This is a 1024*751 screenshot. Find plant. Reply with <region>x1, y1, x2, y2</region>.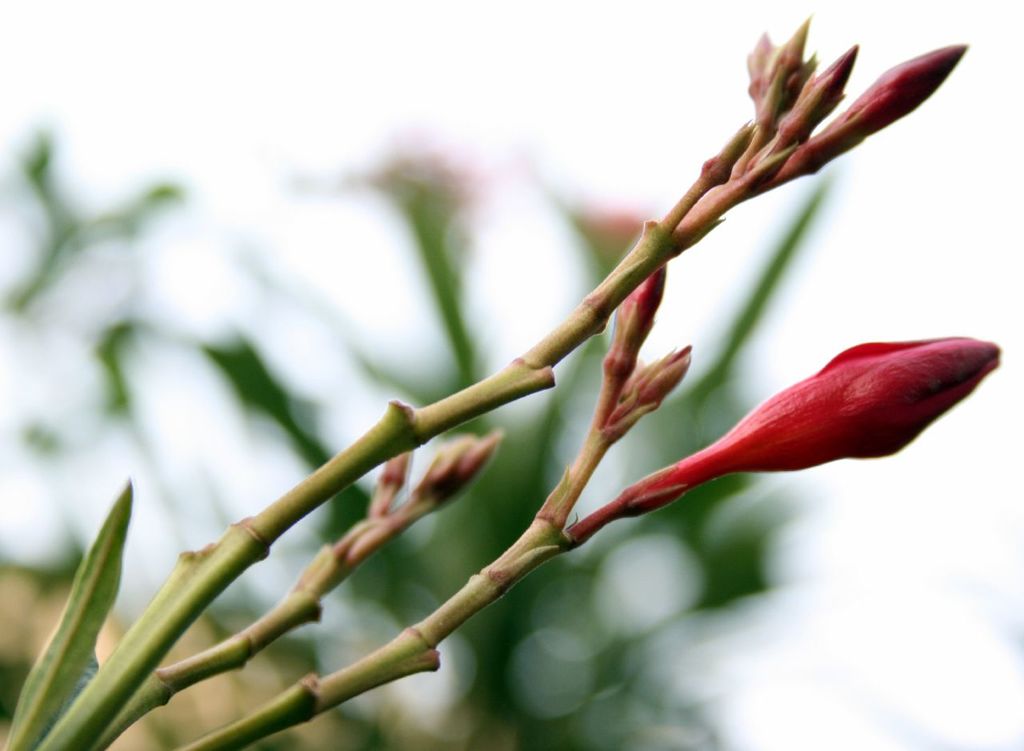
<region>0, 15, 1006, 750</region>.
